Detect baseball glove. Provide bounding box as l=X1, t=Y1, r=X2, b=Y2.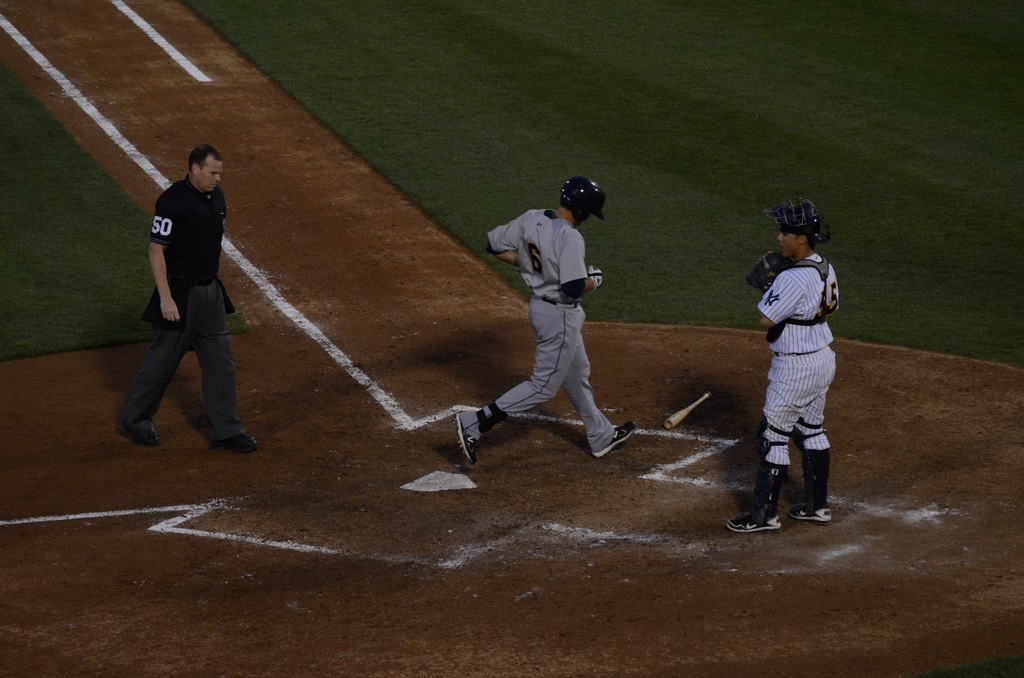
l=746, t=248, r=796, b=290.
